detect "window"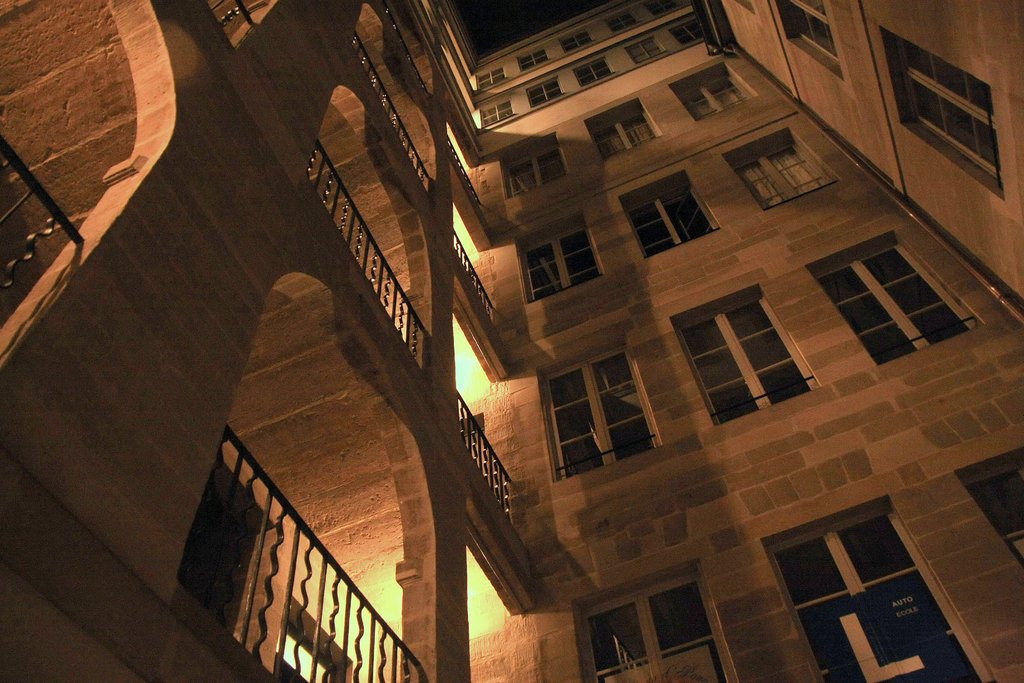
775,0,840,63
